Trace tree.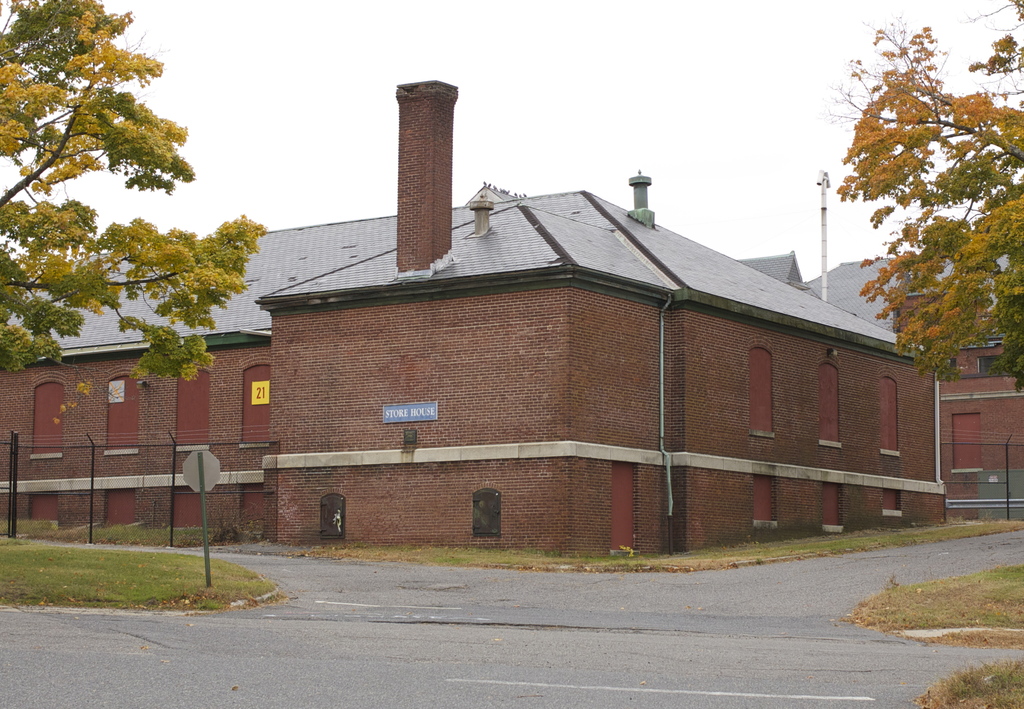
Traced to {"x1": 18, "y1": 27, "x2": 252, "y2": 405}.
